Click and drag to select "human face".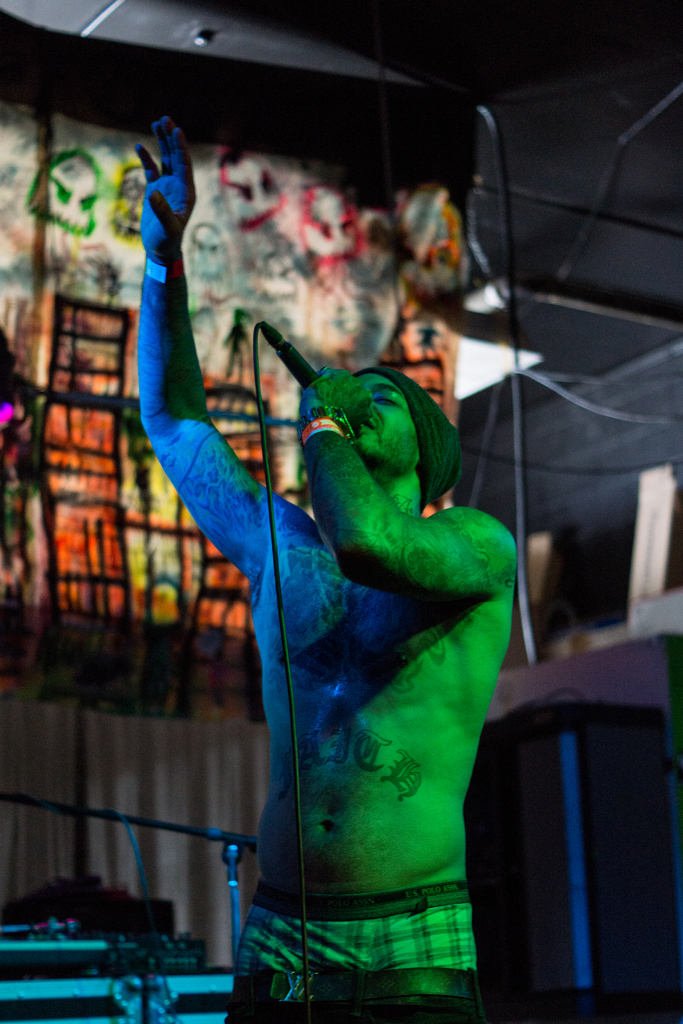
Selection: bbox=(315, 358, 418, 481).
